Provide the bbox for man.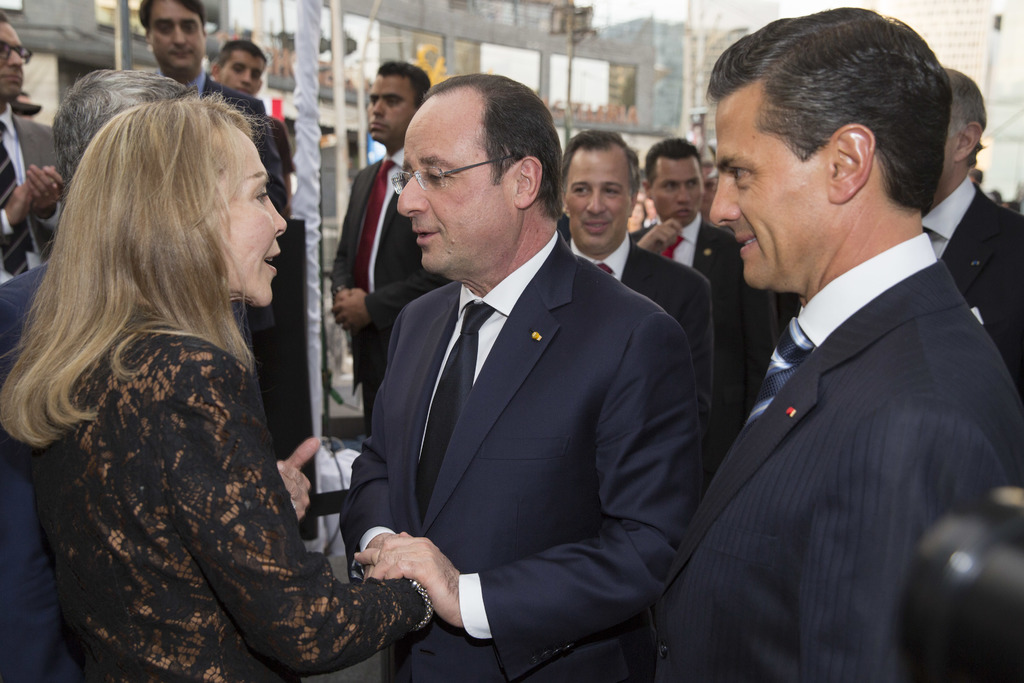
Rect(207, 37, 290, 215).
